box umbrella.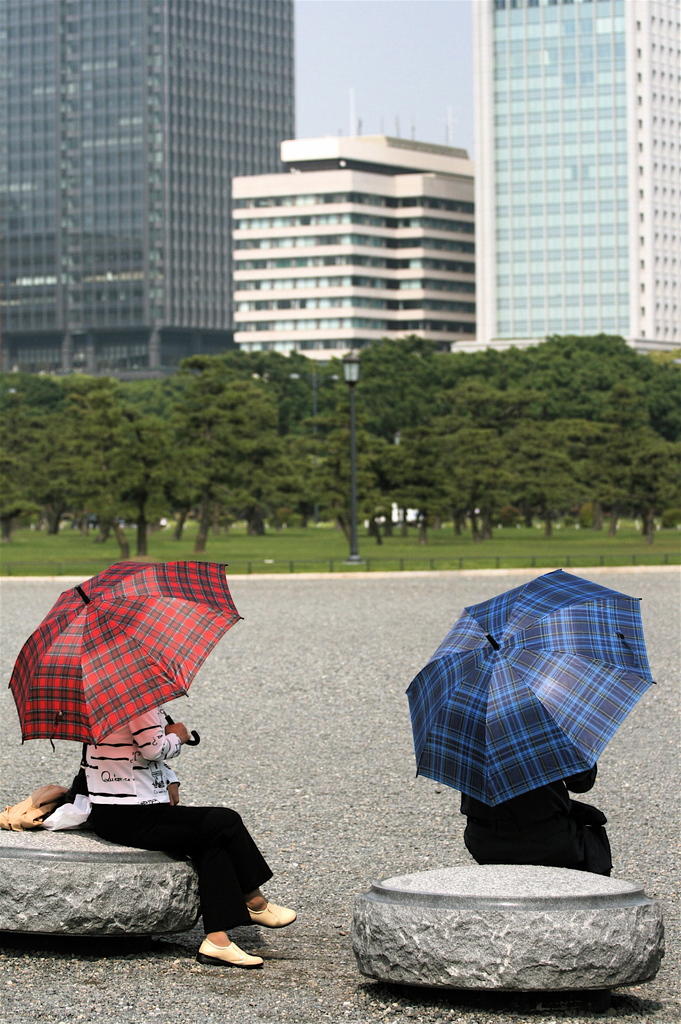
detection(403, 570, 659, 811).
